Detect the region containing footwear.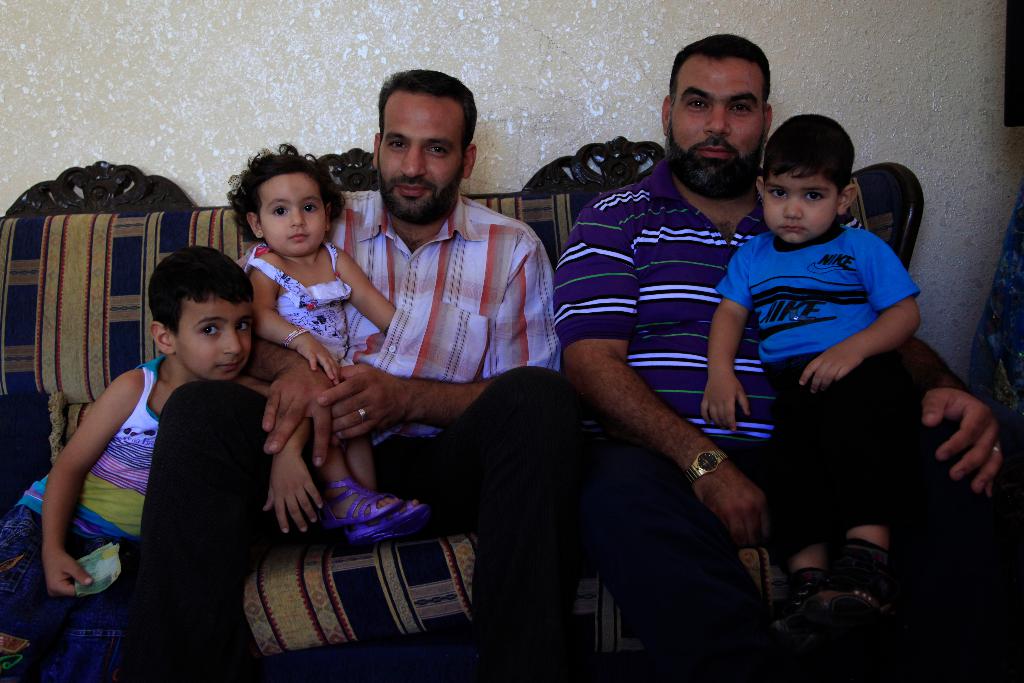
region(835, 538, 893, 653).
